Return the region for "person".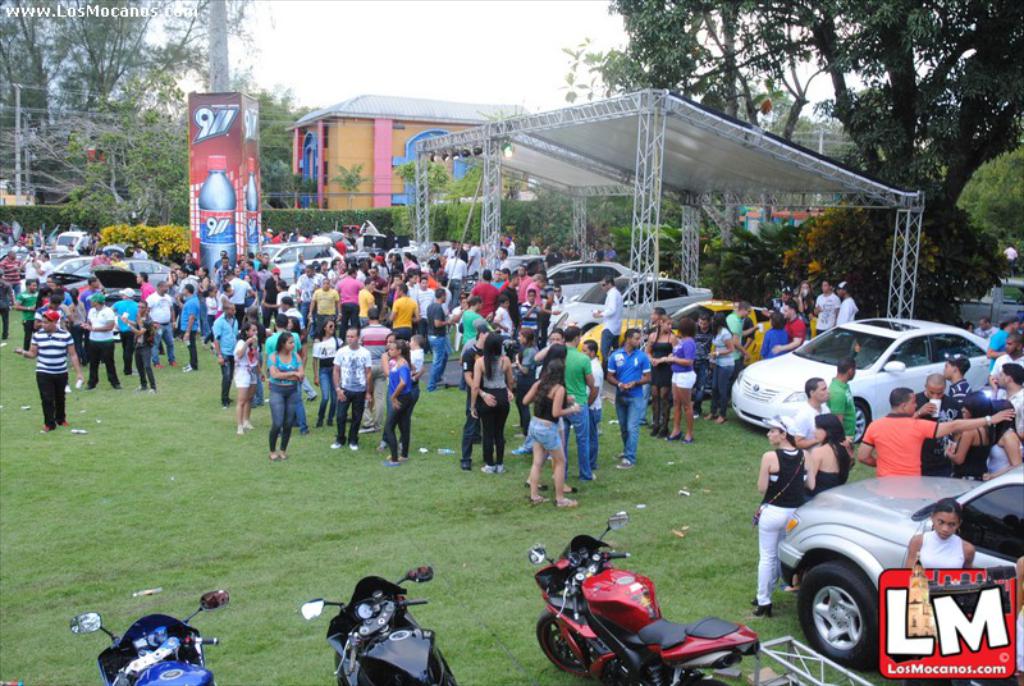
bbox(911, 365, 943, 476).
